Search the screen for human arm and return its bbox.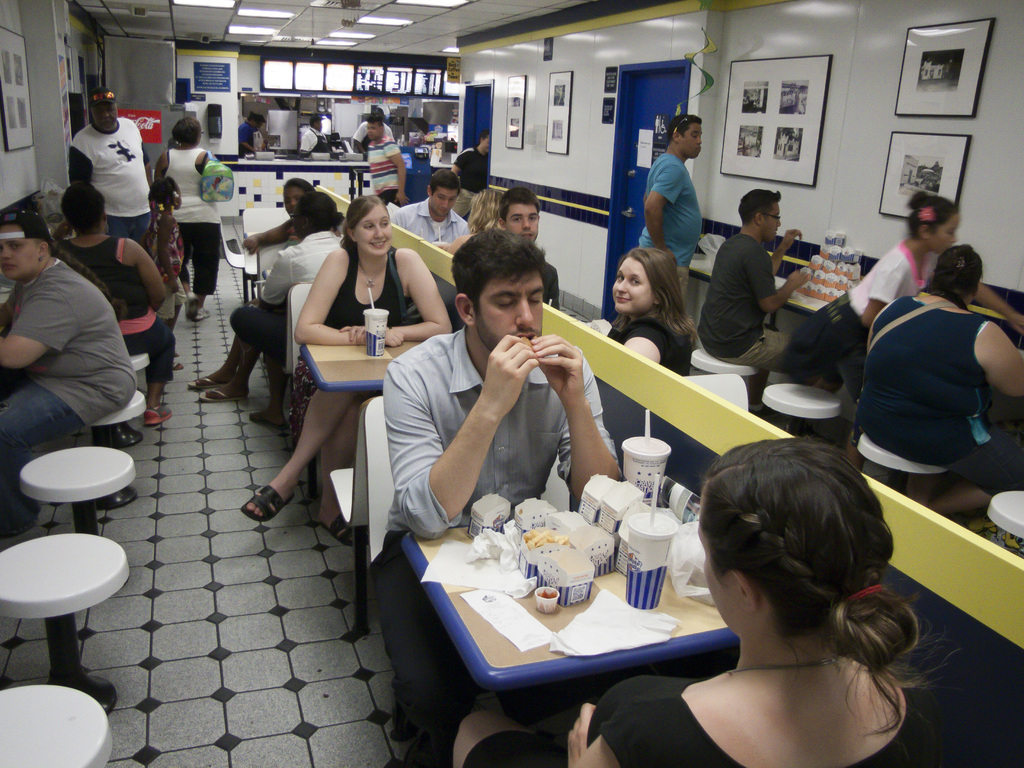
Found: bbox=[293, 244, 408, 346].
